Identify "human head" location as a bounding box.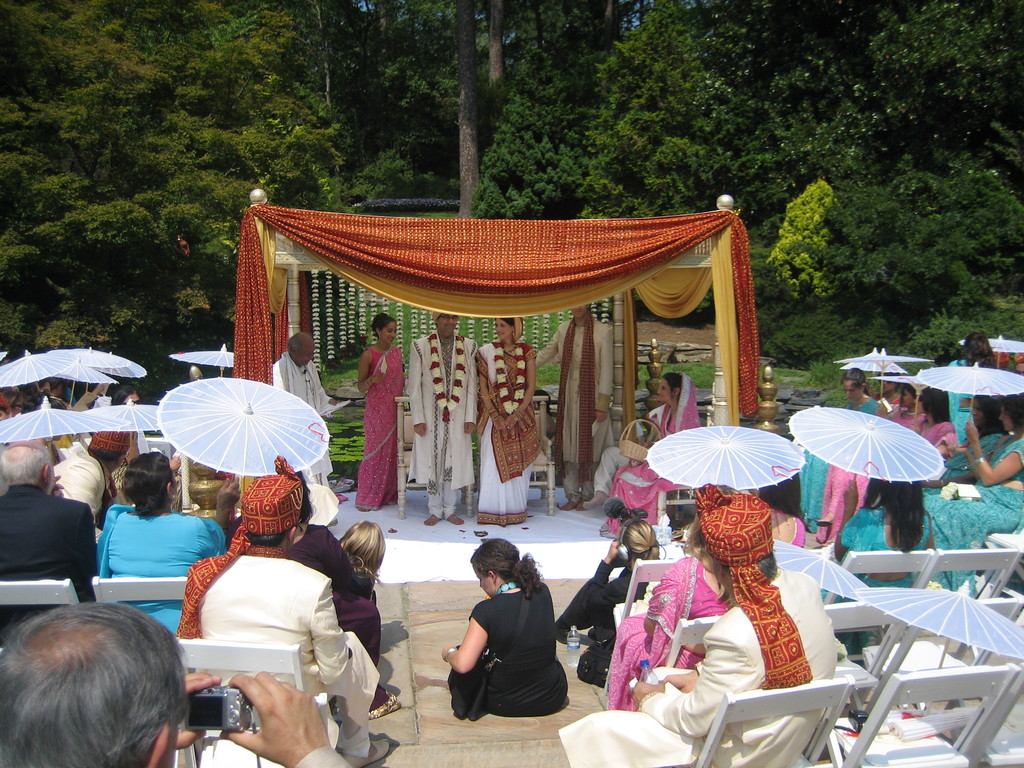
locate(616, 520, 660, 562).
